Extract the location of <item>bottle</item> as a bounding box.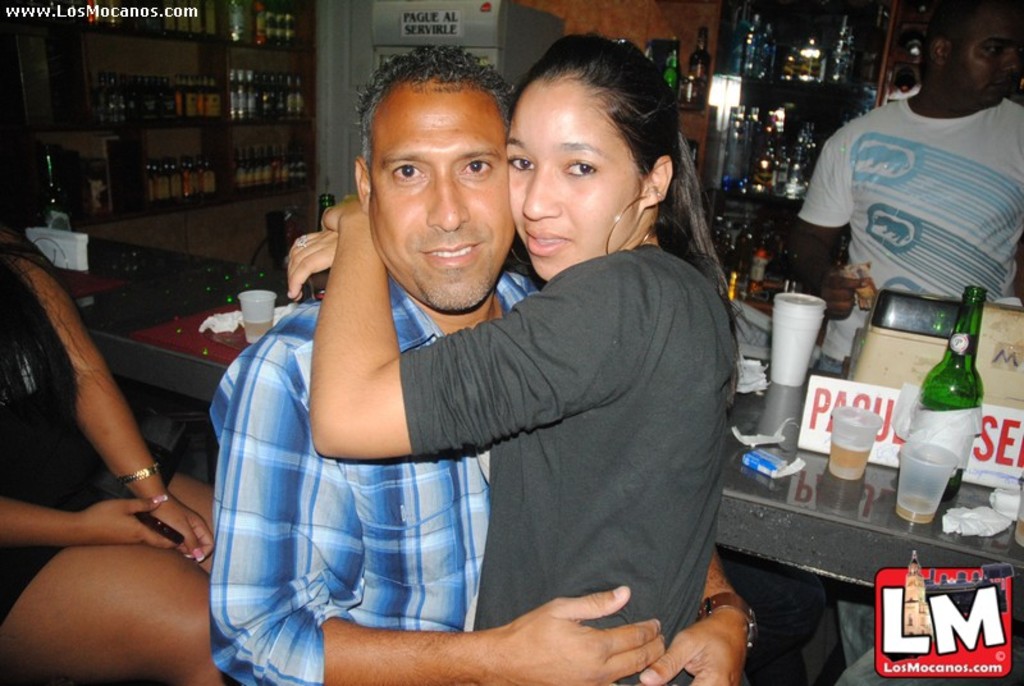
select_region(748, 127, 786, 200).
